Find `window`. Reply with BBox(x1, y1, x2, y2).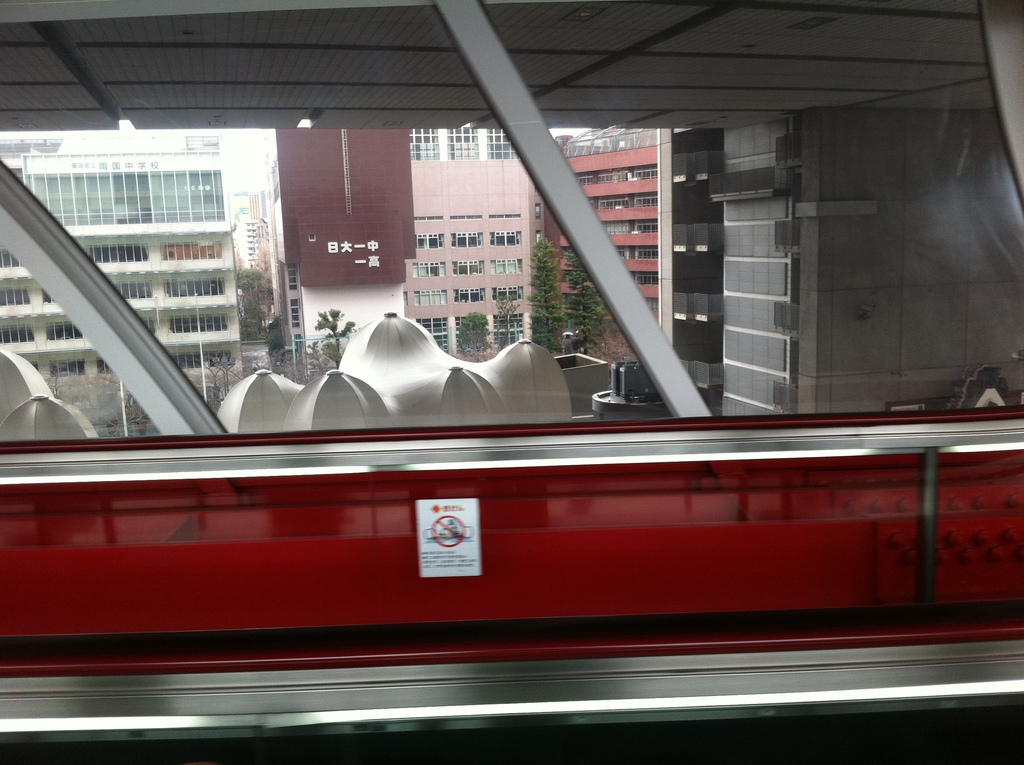
BBox(498, 314, 519, 345).
